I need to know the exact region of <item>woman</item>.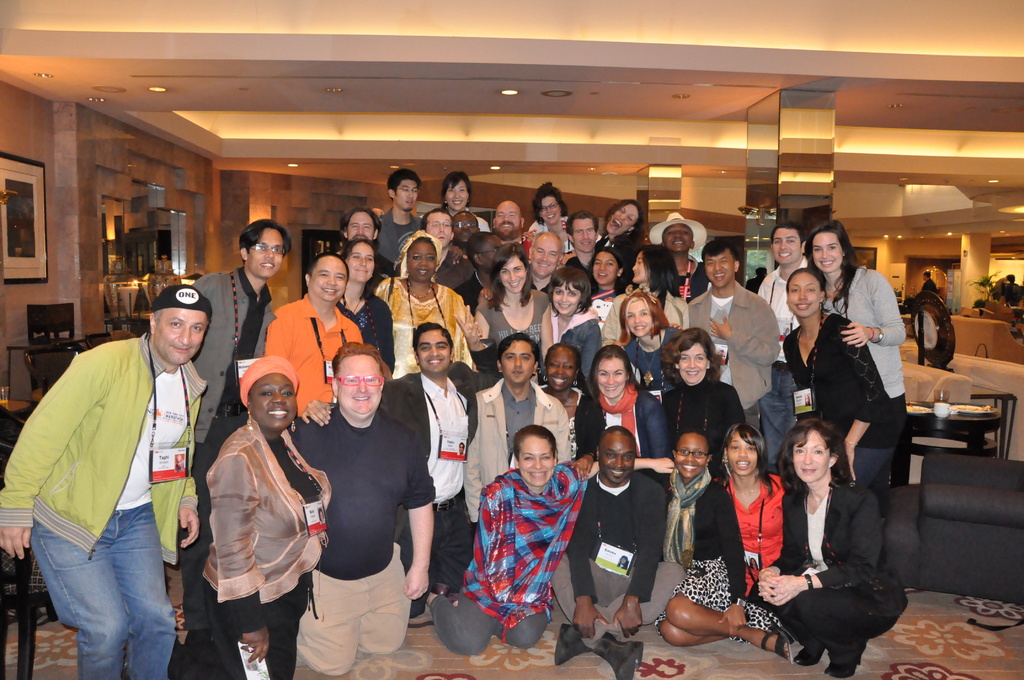
Region: <box>668,324,745,464</box>.
